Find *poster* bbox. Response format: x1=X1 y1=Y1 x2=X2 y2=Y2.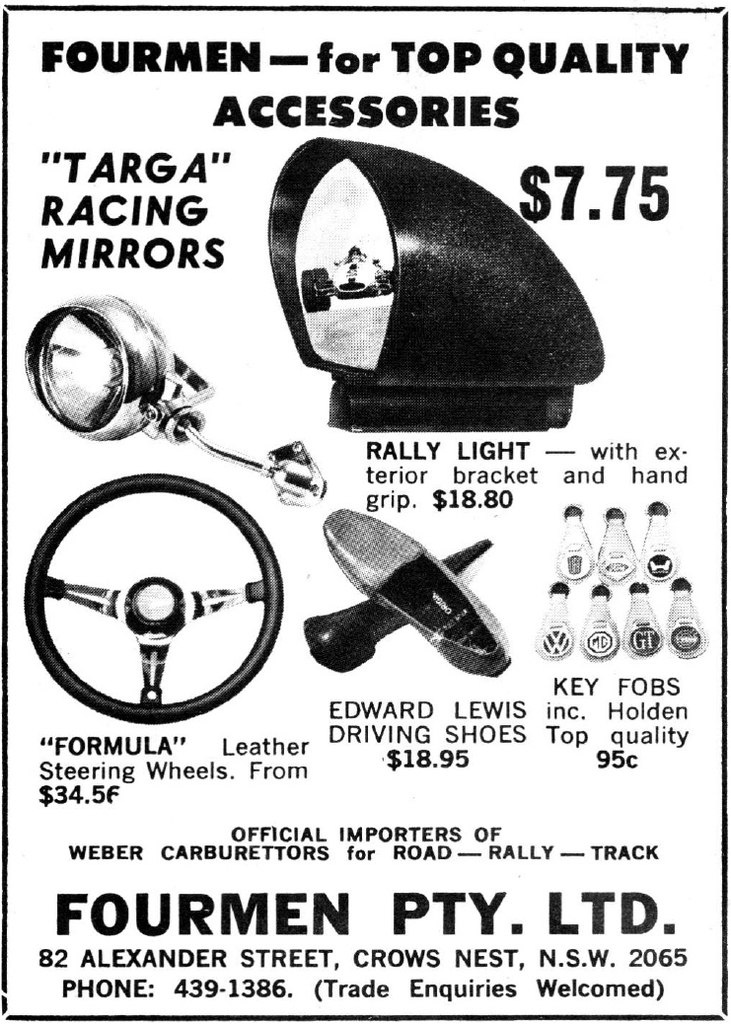
x1=0 y1=0 x2=730 y2=1023.
